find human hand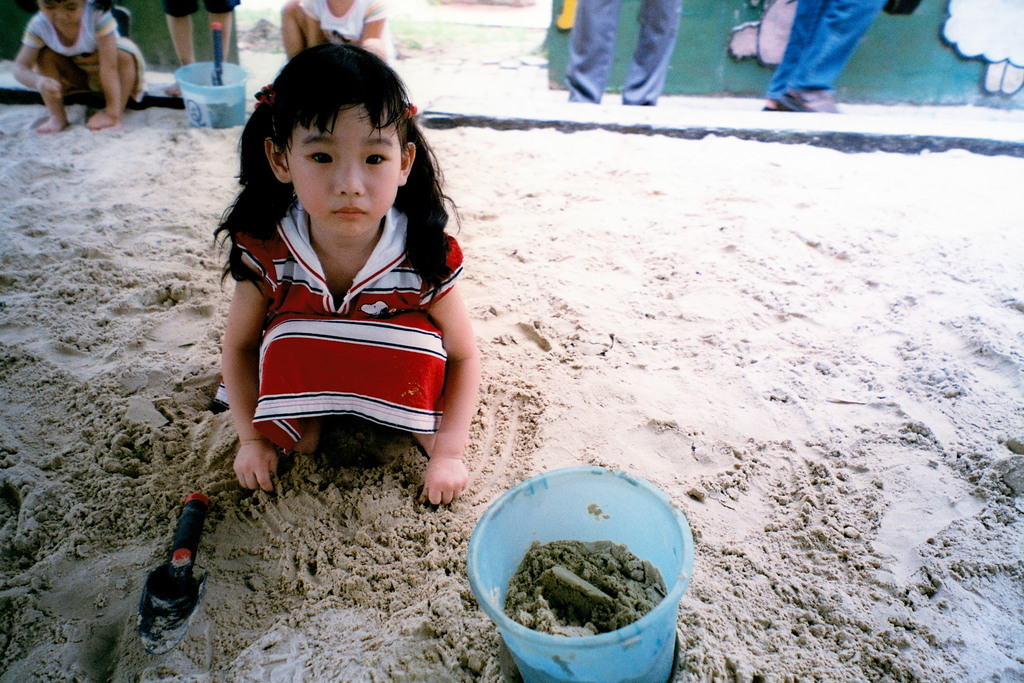
detection(87, 110, 120, 128)
